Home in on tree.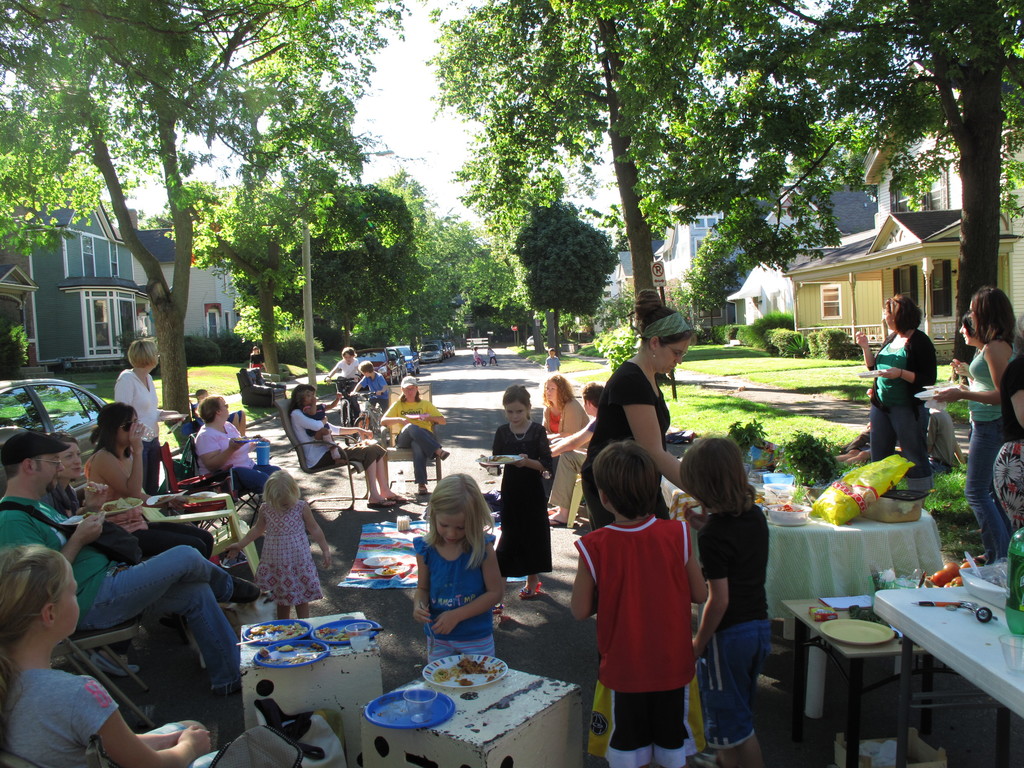
Homed in at 518, 200, 617, 378.
